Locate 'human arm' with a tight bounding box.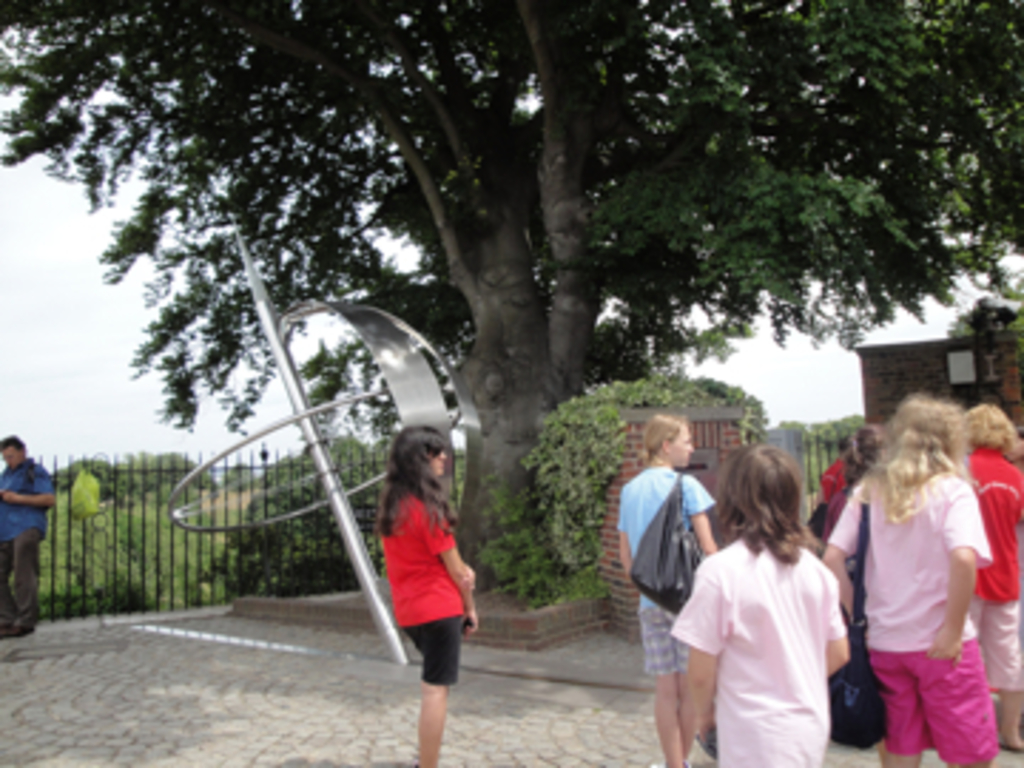
{"left": 680, "top": 481, "right": 717, "bottom": 552}.
